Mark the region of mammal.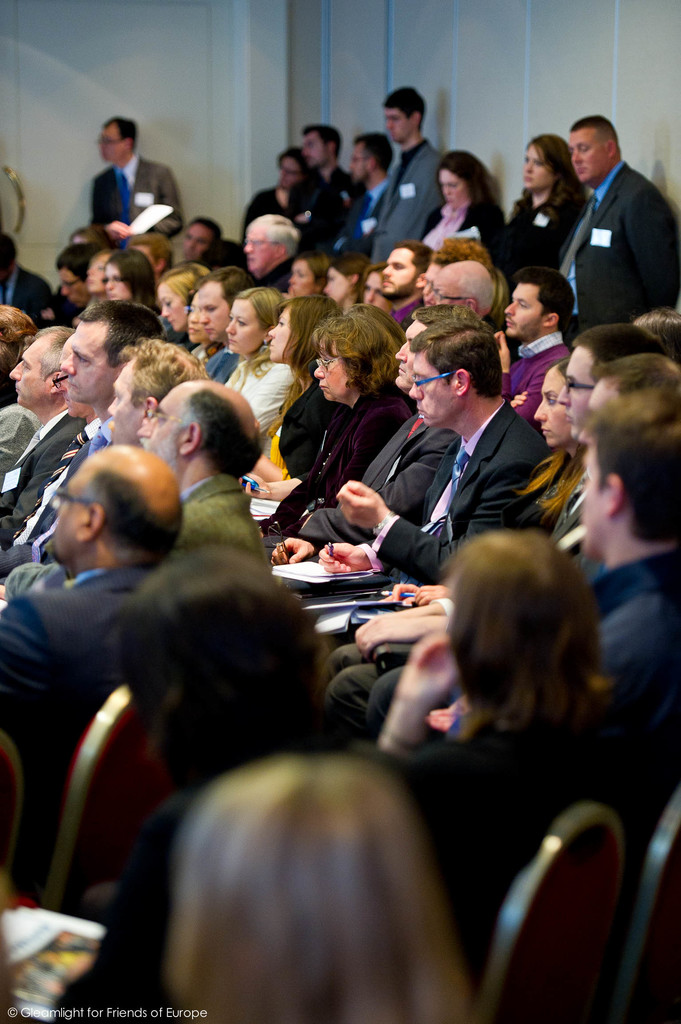
Region: <bbox>517, 100, 671, 425</bbox>.
